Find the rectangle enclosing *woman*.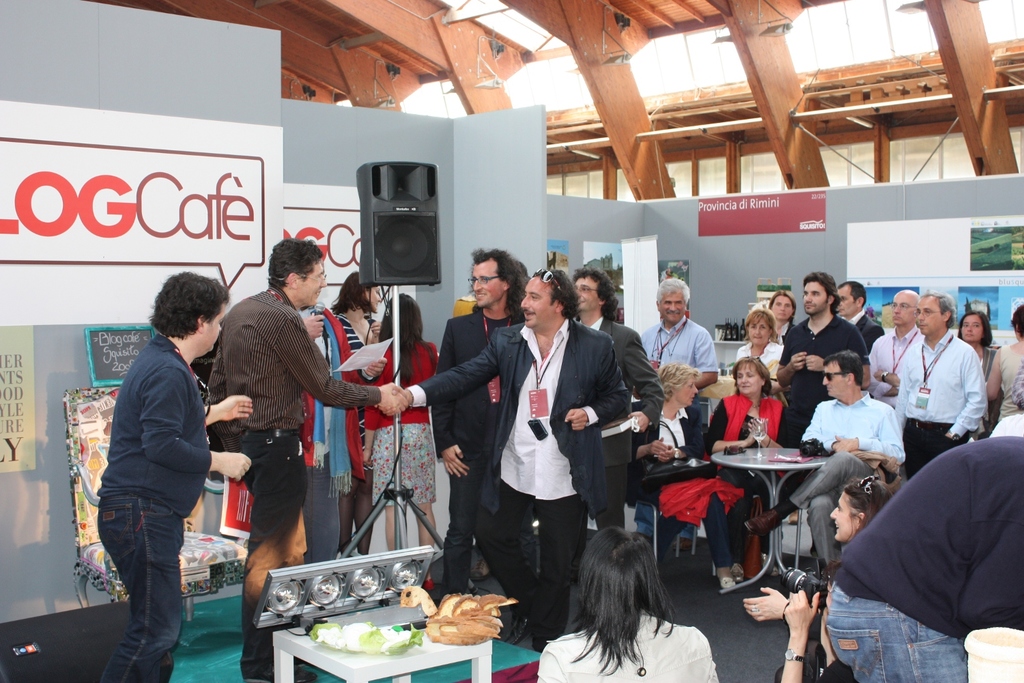
(left=711, top=354, right=803, bottom=581).
